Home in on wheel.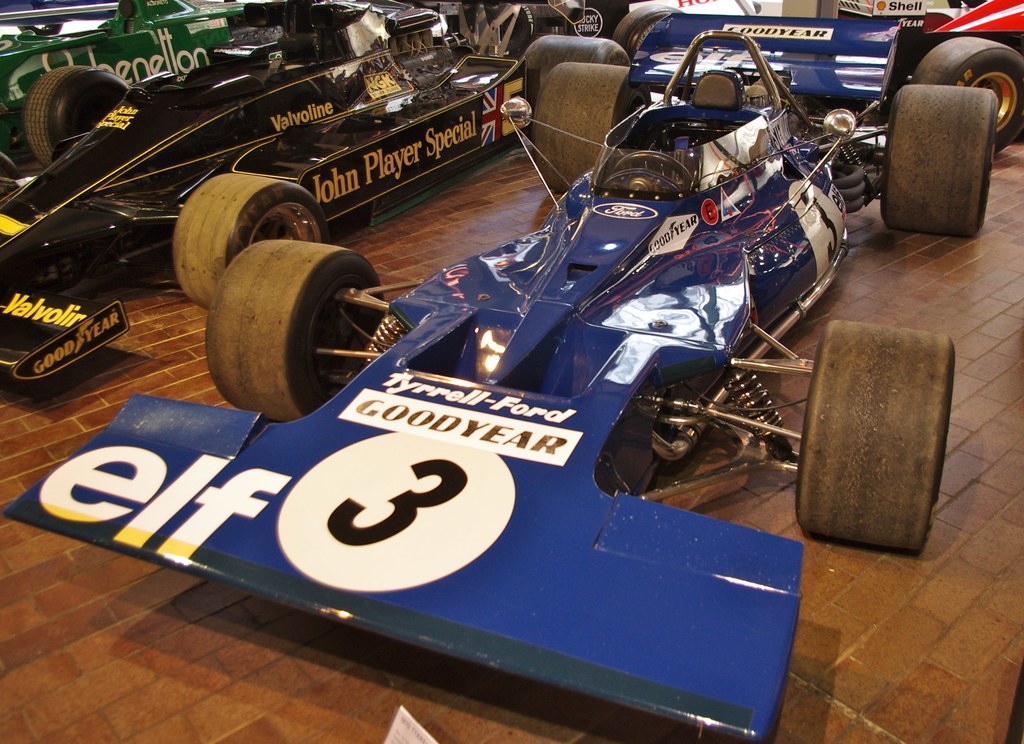
Homed in at locate(609, 0, 685, 63).
